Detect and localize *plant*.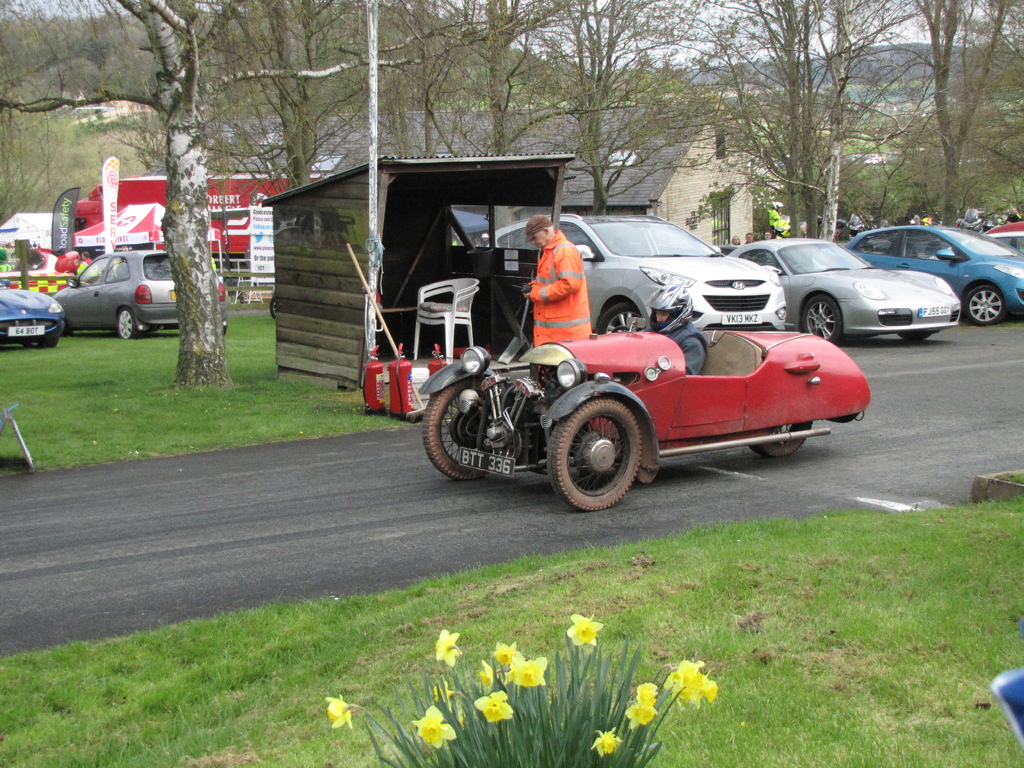
Localized at box(762, 202, 792, 240).
